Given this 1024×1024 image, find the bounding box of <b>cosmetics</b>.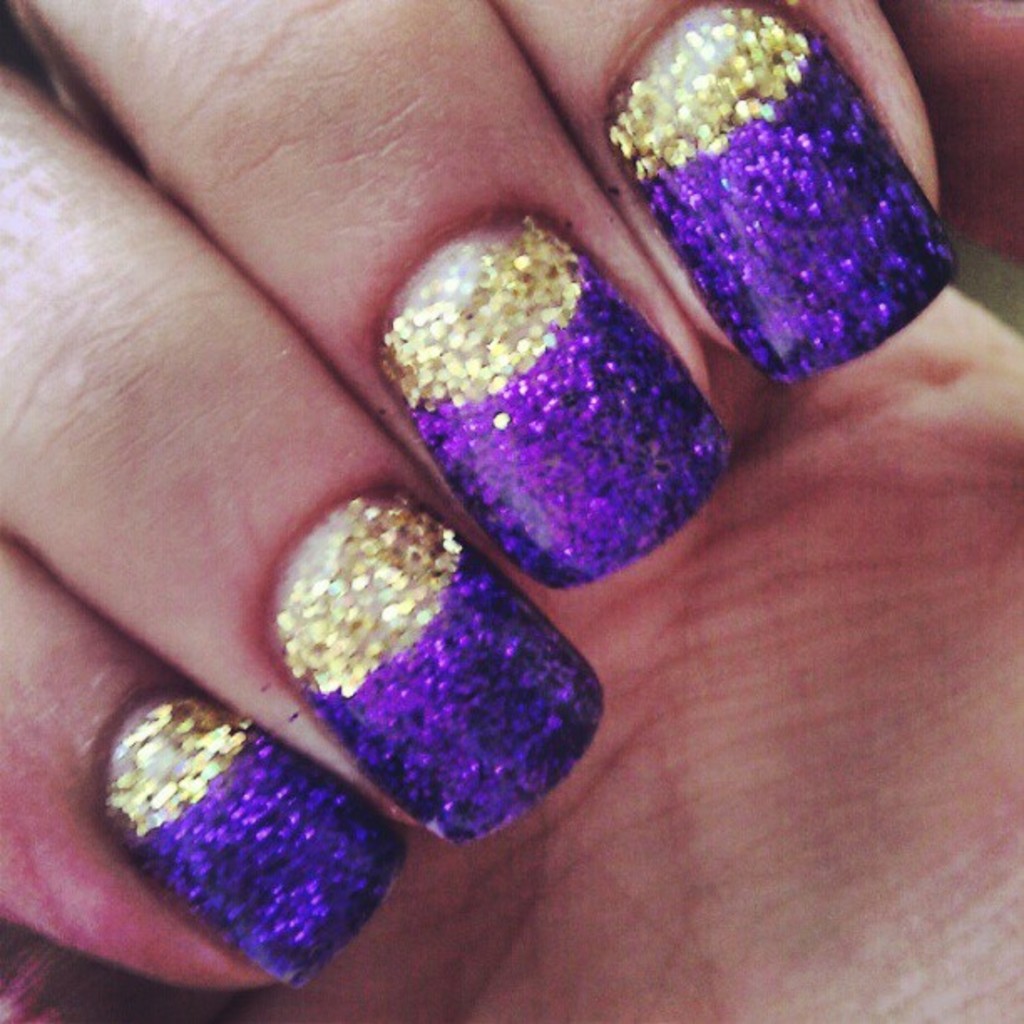
left=85, top=535, right=529, bottom=950.
